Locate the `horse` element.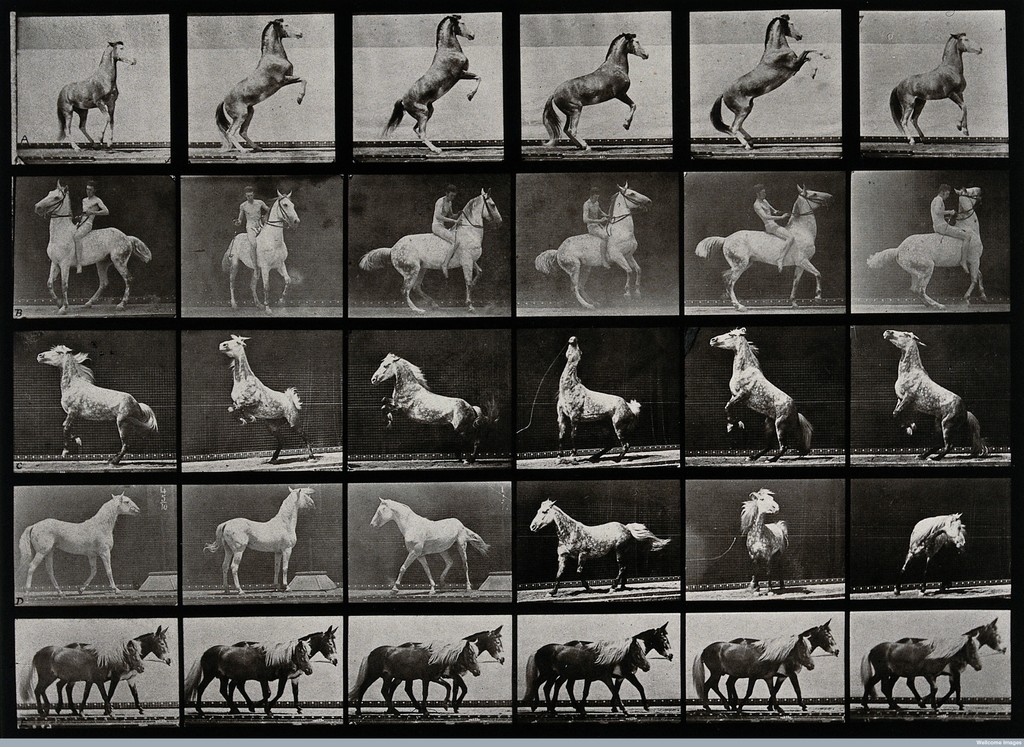
Element bbox: left=367, top=353, right=485, bottom=467.
